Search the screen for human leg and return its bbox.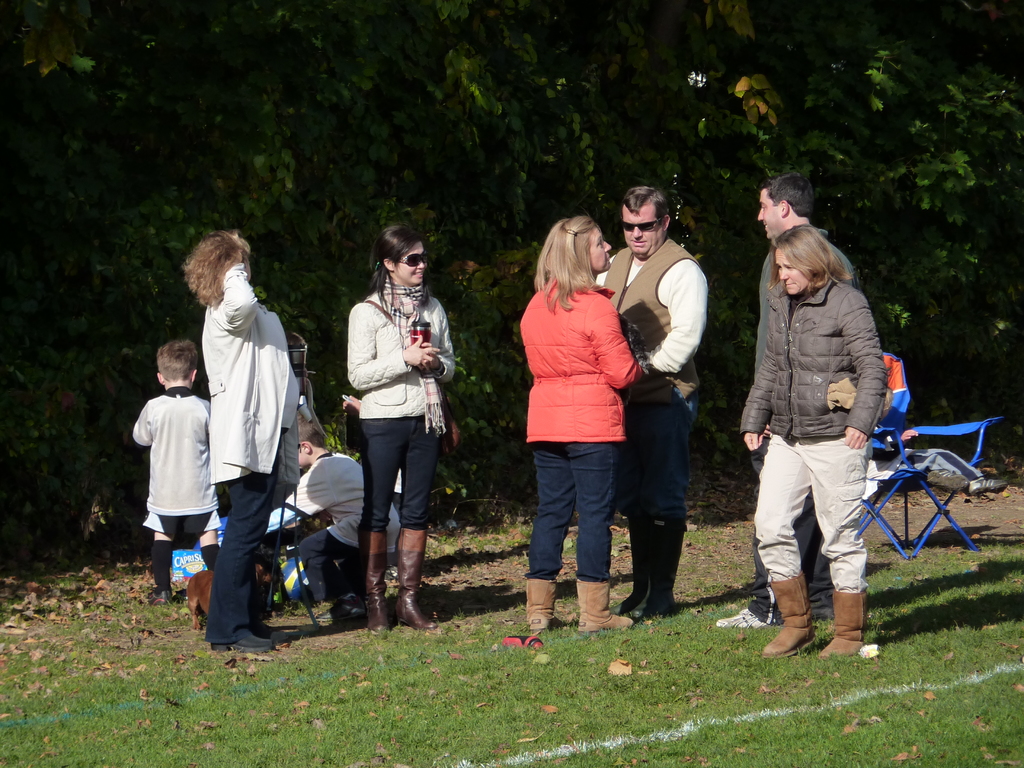
Found: x1=207, y1=478, x2=294, y2=653.
